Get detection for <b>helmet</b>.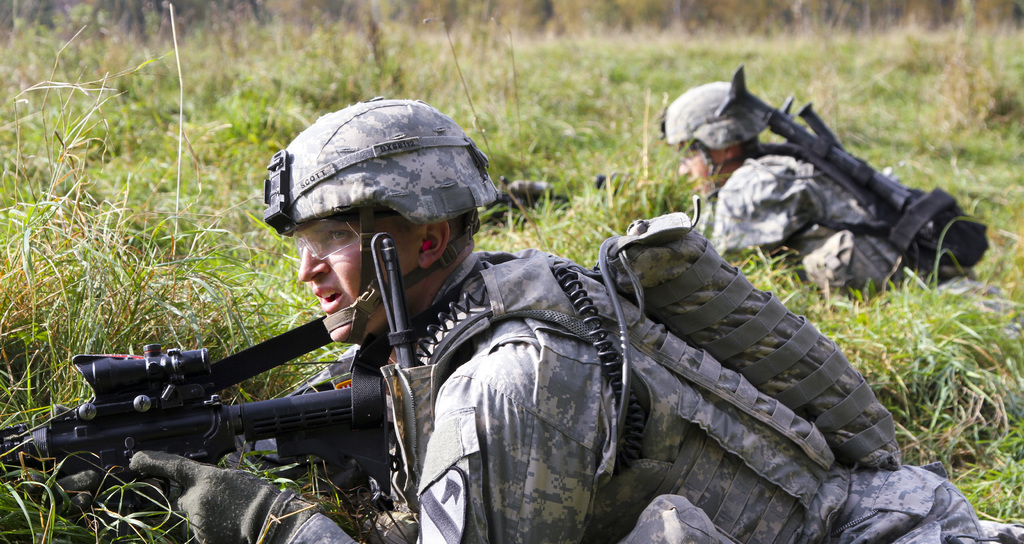
Detection: (x1=655, y1=78, x2=780, y2=195).
